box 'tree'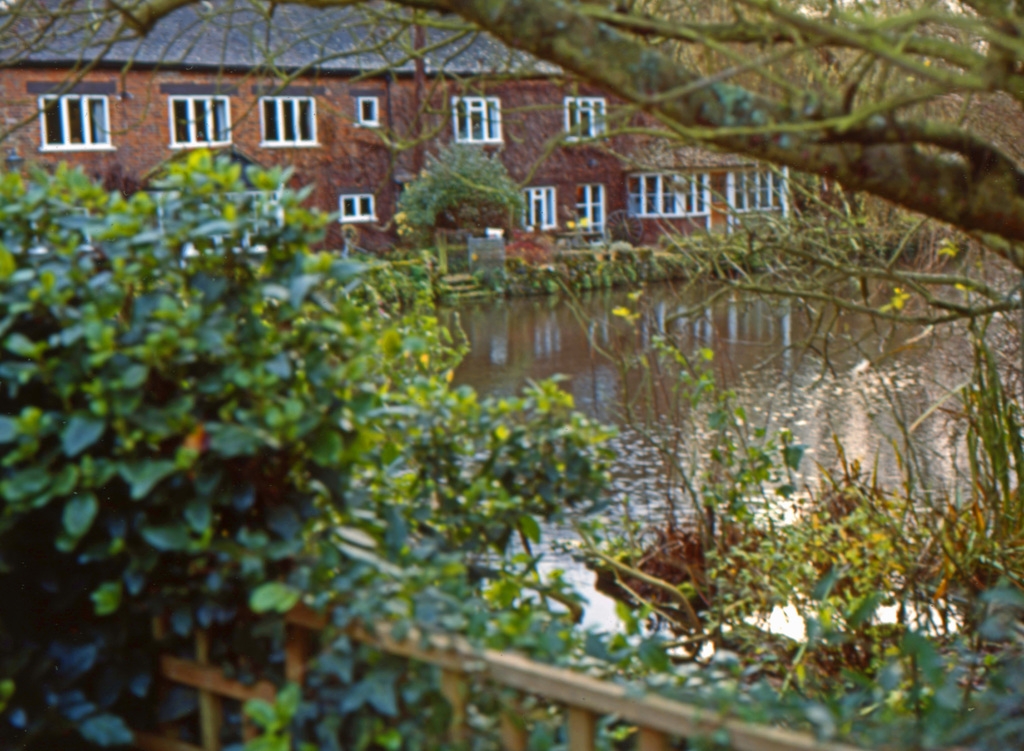
[3,0,1021,327]
